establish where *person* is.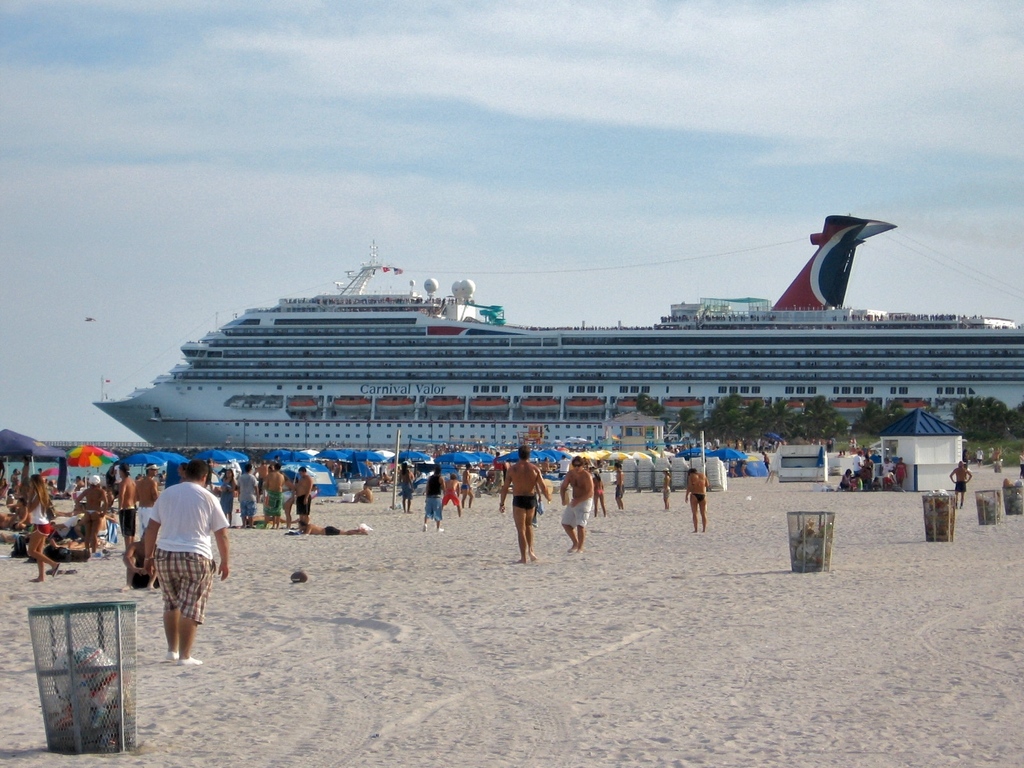
Established at {"x1": 957, "y1": 456, "x2": 986, "y2": 509}.
